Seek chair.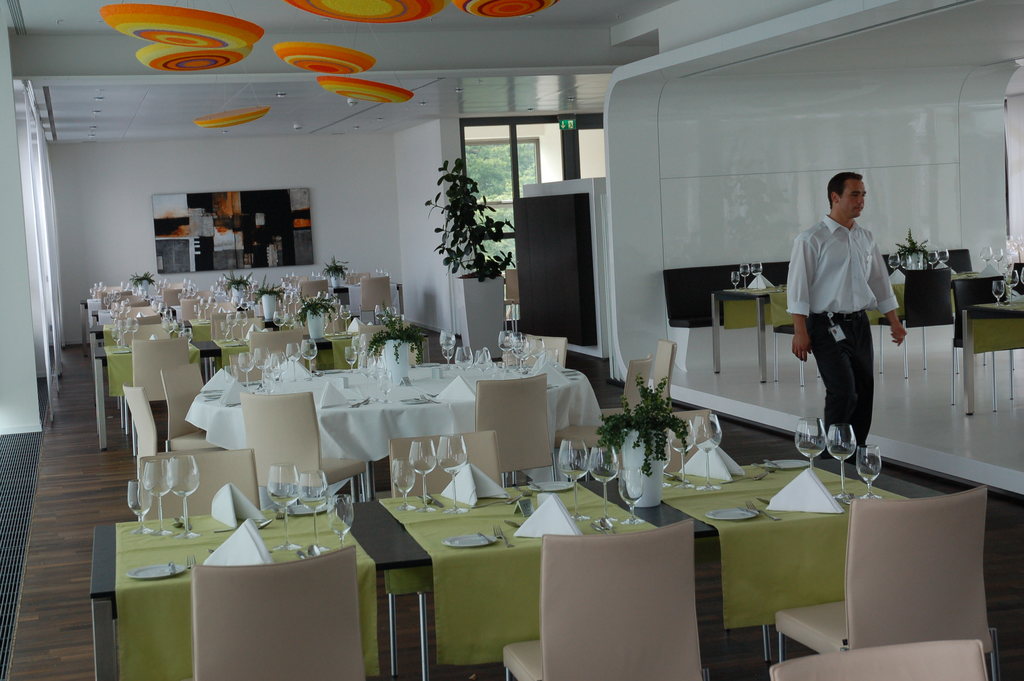
(left=161, top=289, right=186, bottom=311).
